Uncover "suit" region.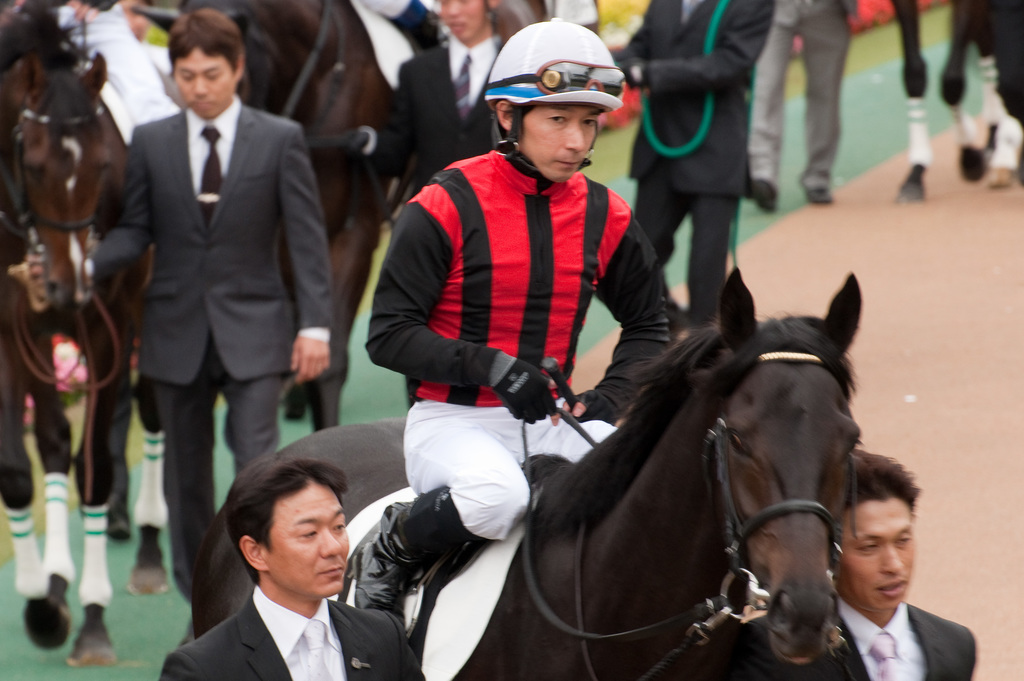
Uncovered: region(366, 36, 503, 195).
